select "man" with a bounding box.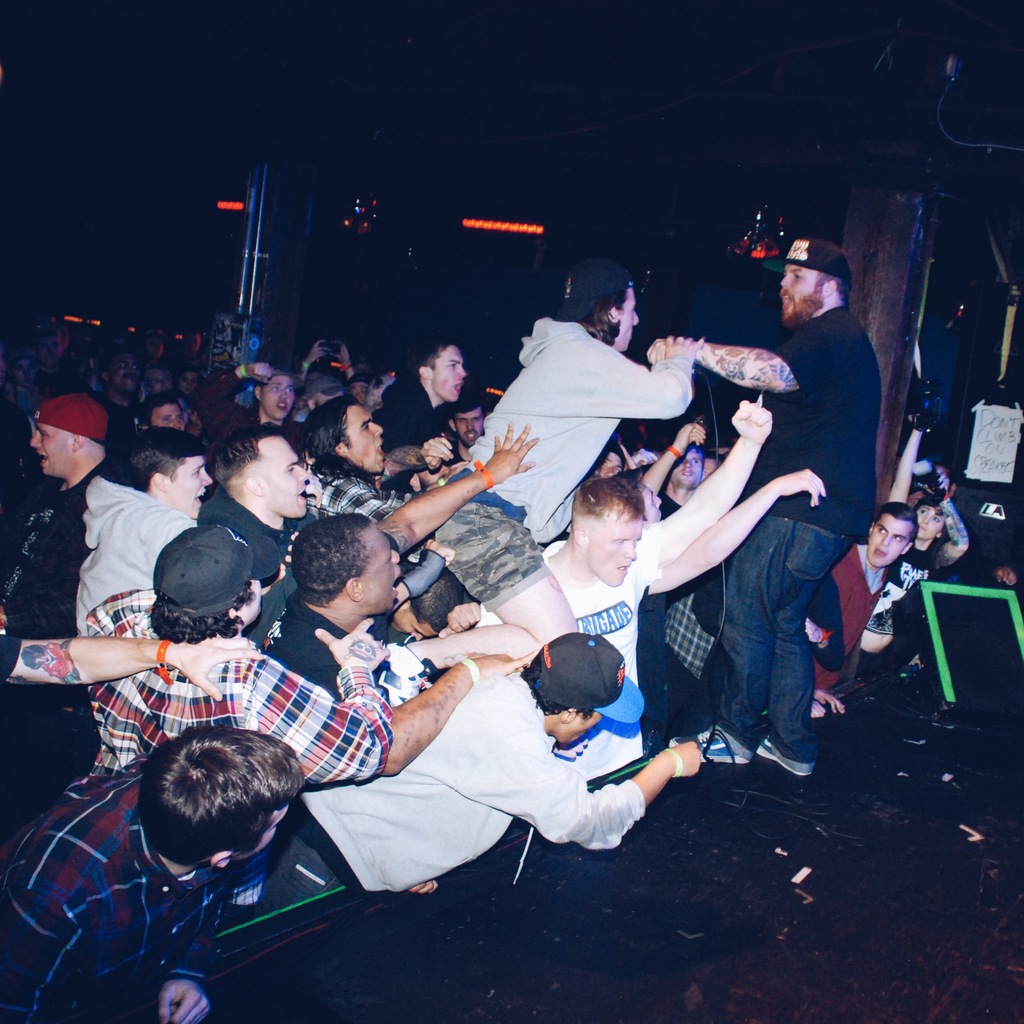
crop(0, 392, 120, 693).
